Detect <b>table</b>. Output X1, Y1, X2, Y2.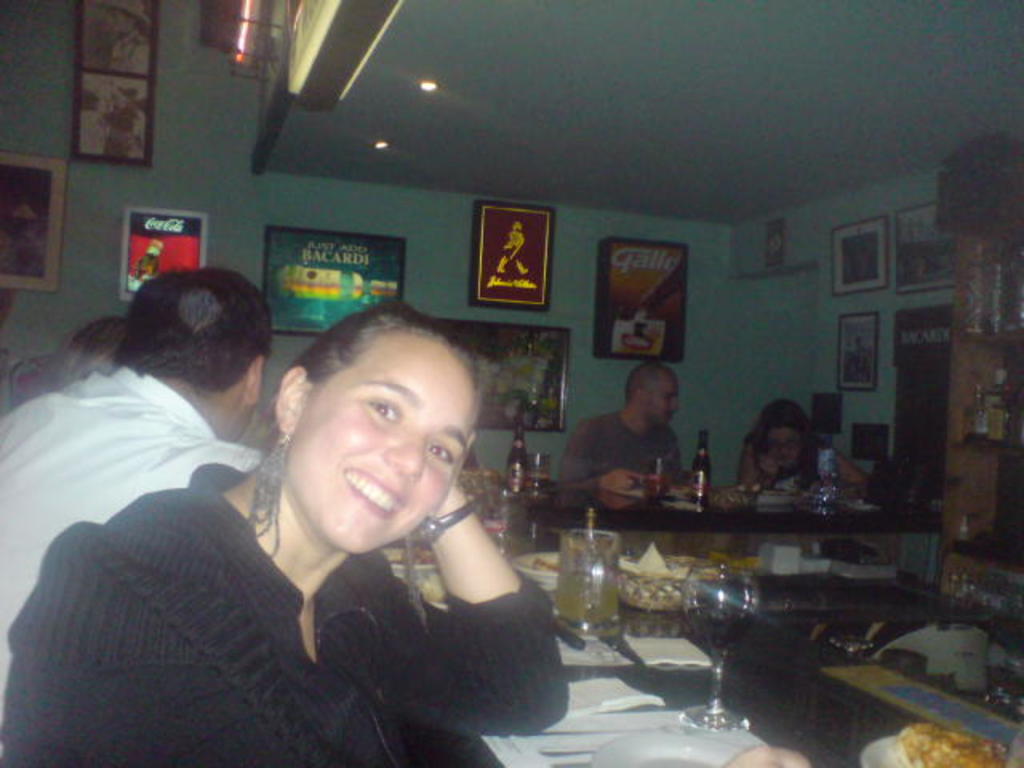
450, 565, 1022, 766.
